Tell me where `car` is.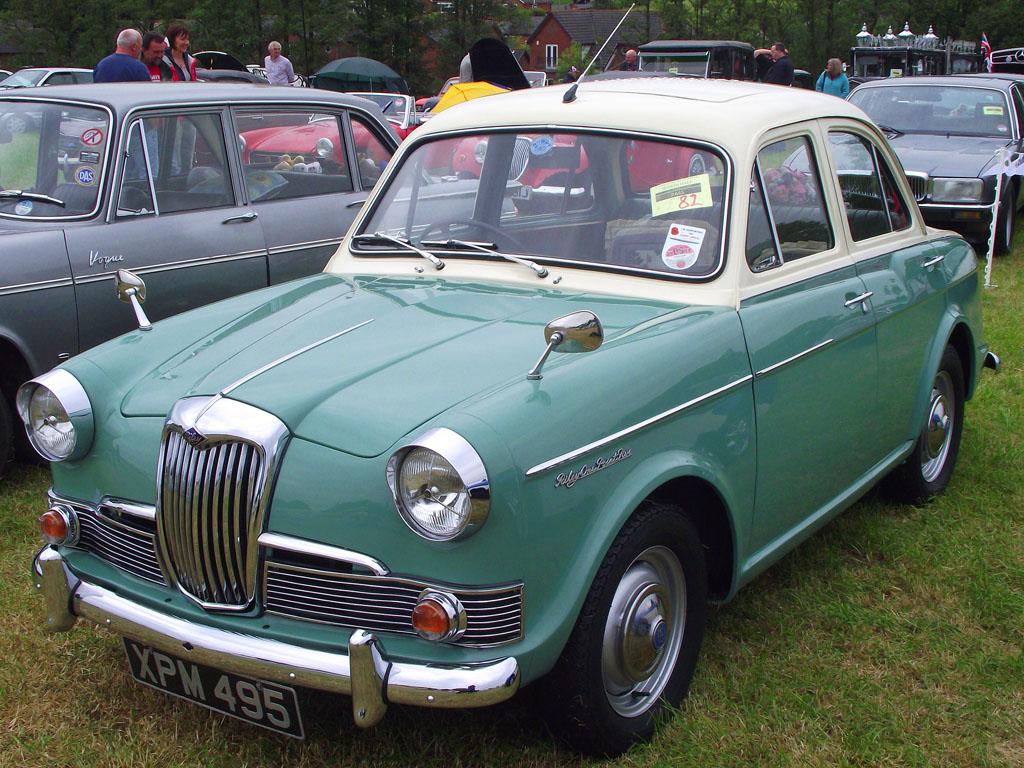
`car` is at locate(15, 75, 988, 754).
